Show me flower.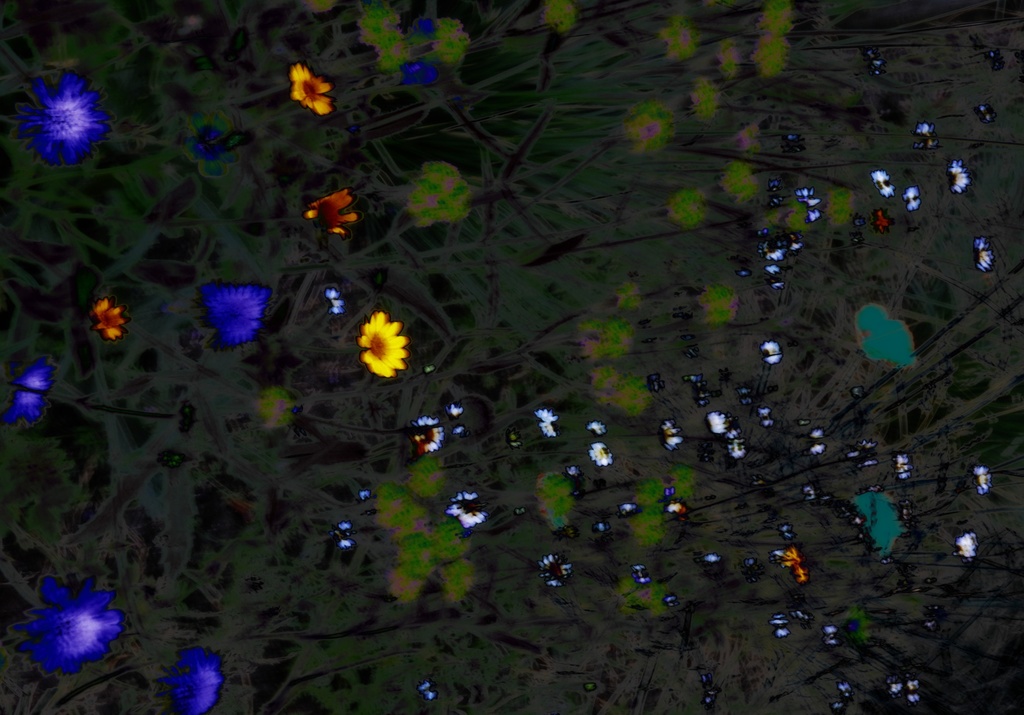
flower is here: Rect(205, 287, 269, 344).
